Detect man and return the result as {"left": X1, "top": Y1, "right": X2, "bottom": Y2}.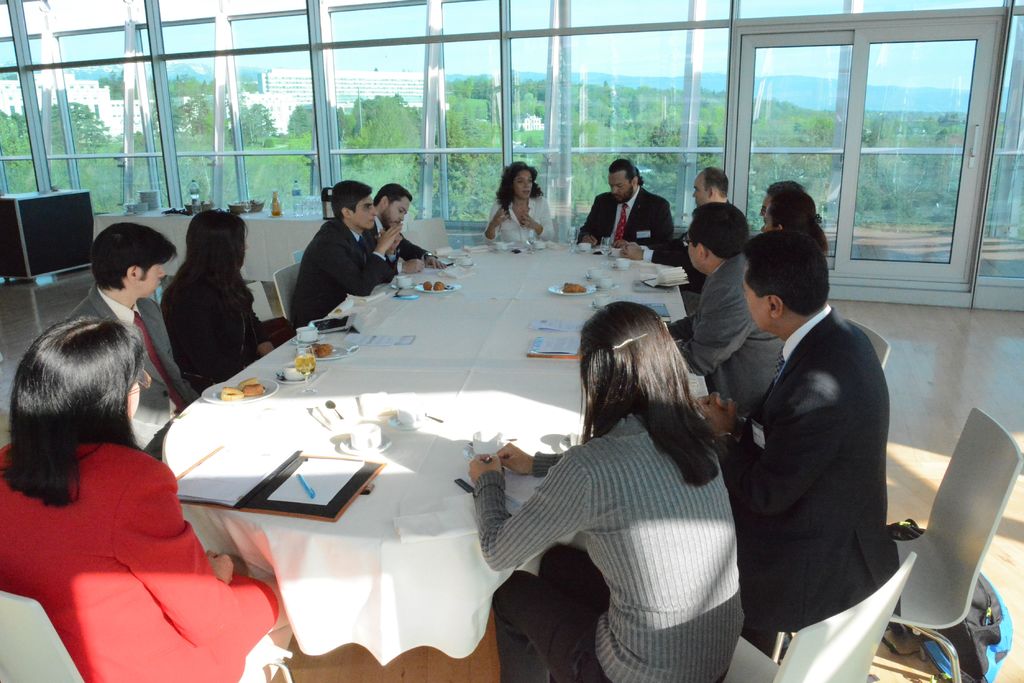
{"left": 692, "top": 229, "right": 905, "bottom": 657}.
